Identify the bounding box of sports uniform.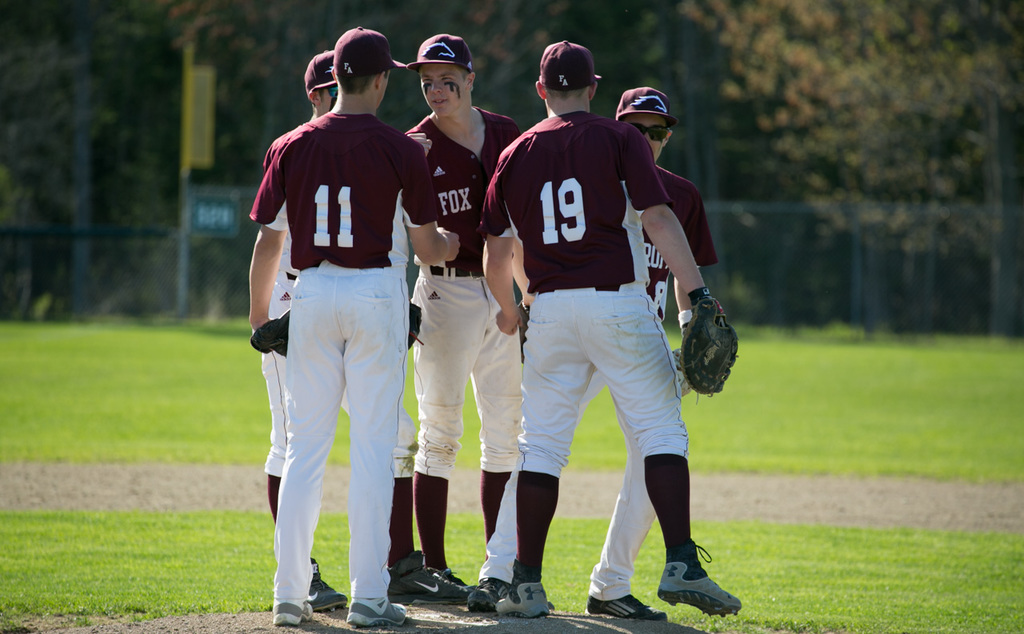
<bbox>482, 146, 722, 602</bbox>.
